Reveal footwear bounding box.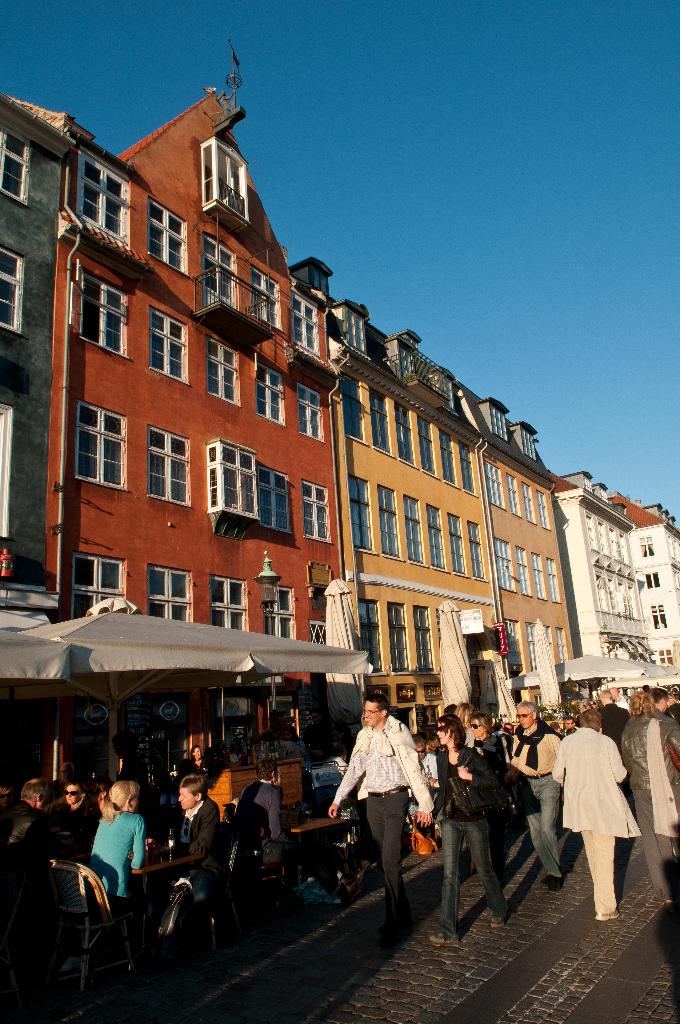
Revealed: Rect(492, 913, 509, 927).
